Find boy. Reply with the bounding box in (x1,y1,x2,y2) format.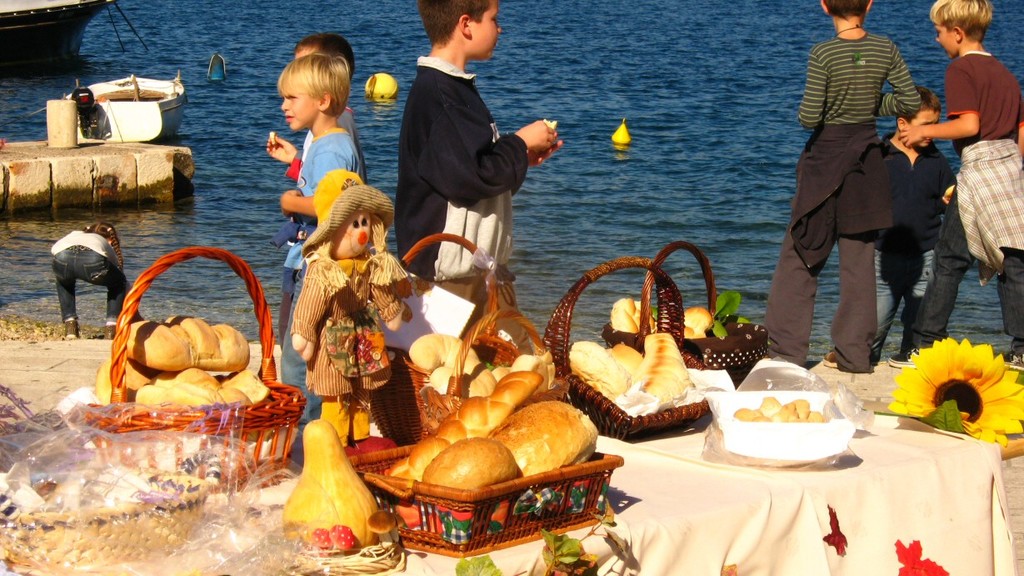
(394,2,557,356).
